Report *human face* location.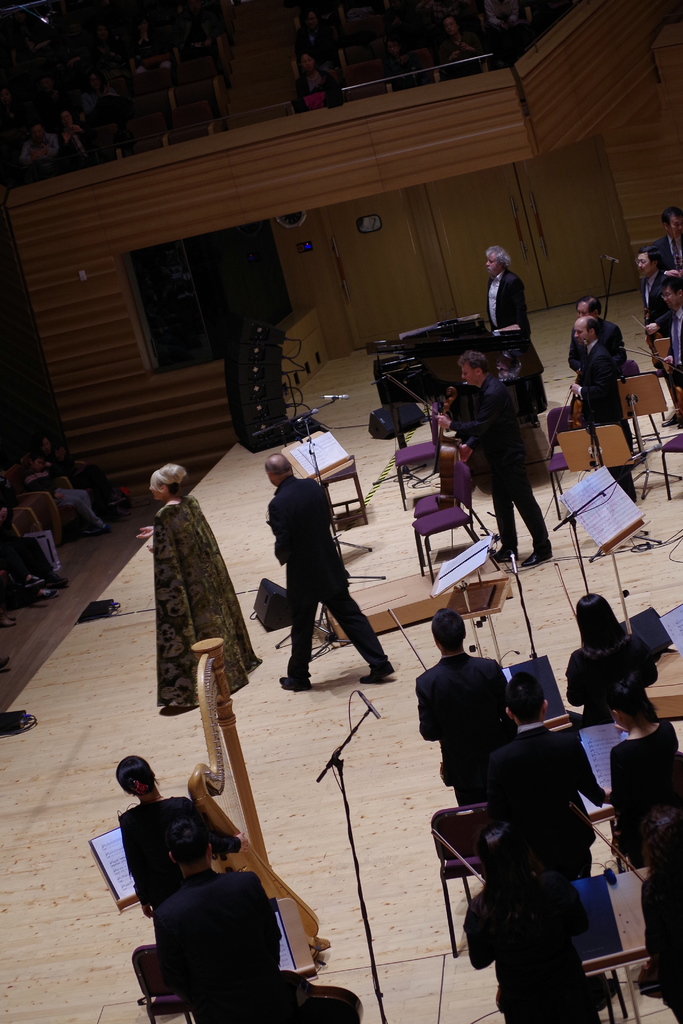
Report: (left=667, top=218, right=682, bottom=242).
